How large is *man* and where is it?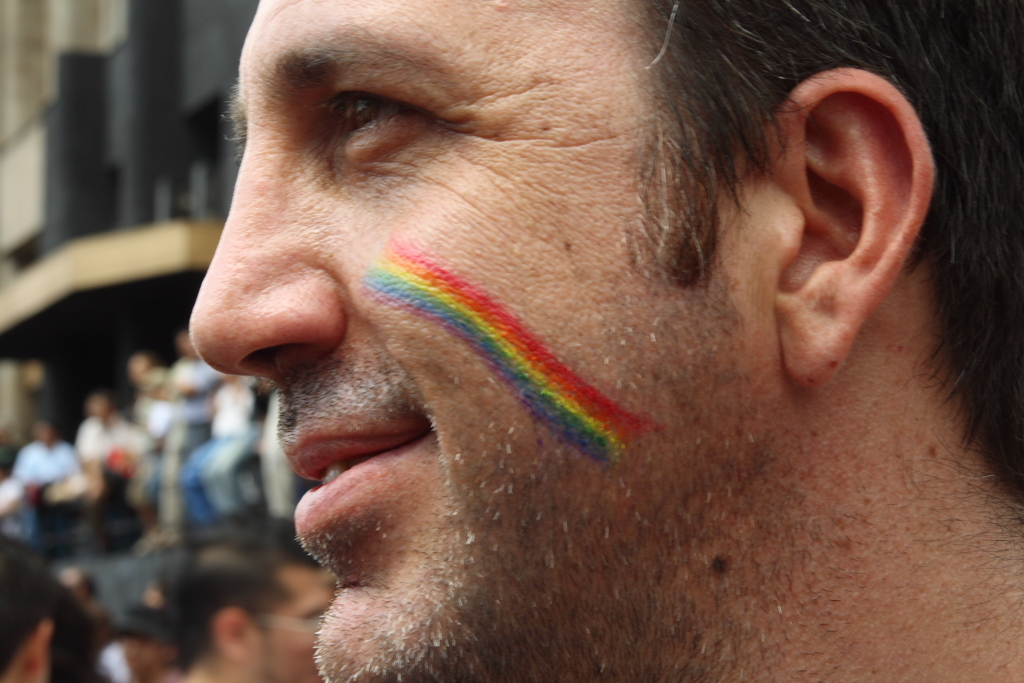
Bounding box: 177,369,247,534.
